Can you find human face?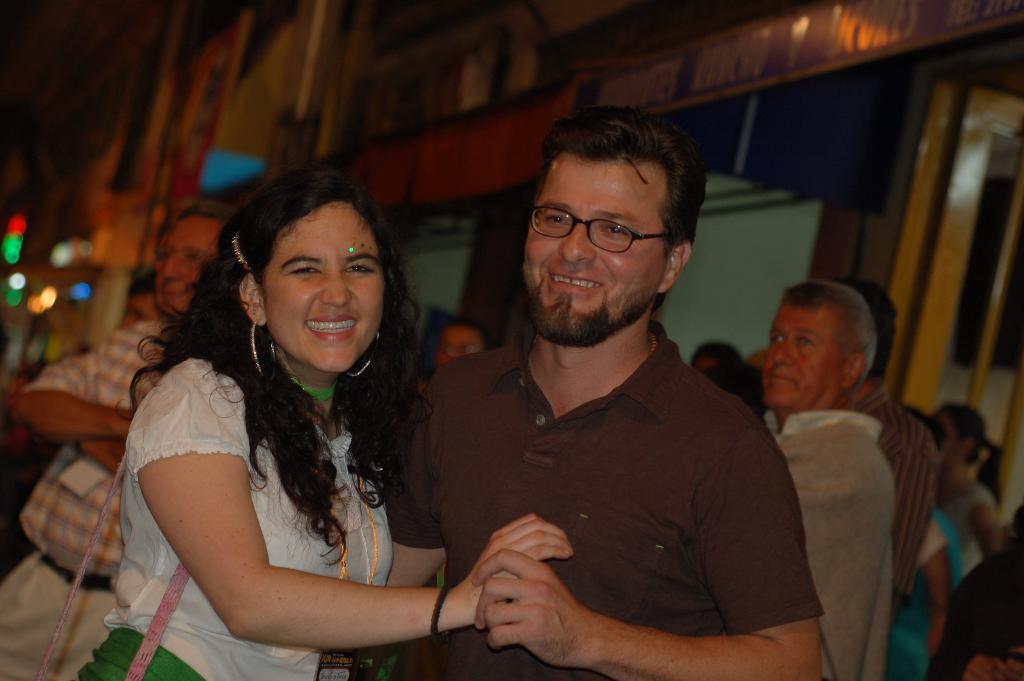
Yes, bounding box: 134/215/228/313.
